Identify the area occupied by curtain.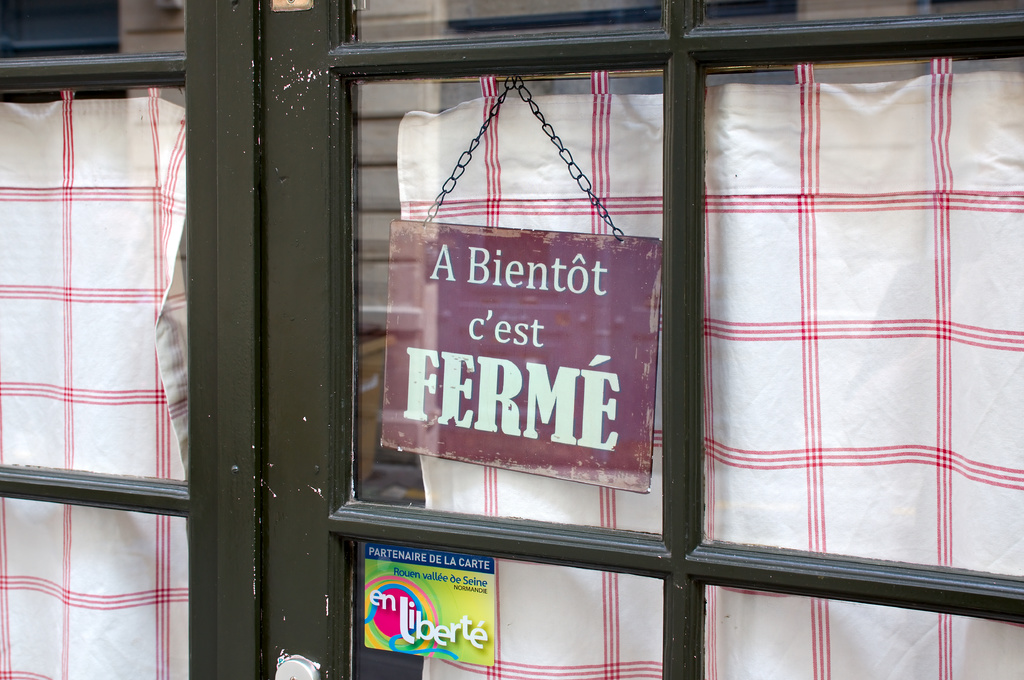
Area: crop(394, 52, 1023, 679).
